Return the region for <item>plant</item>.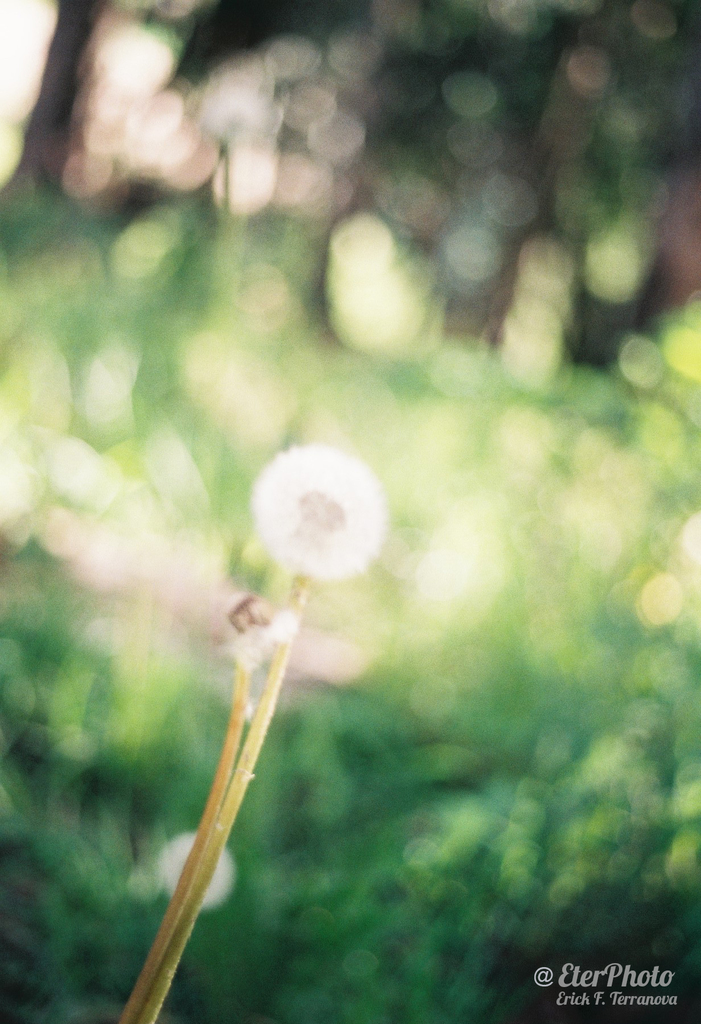
Rect(0, 0, 700, 1023).
